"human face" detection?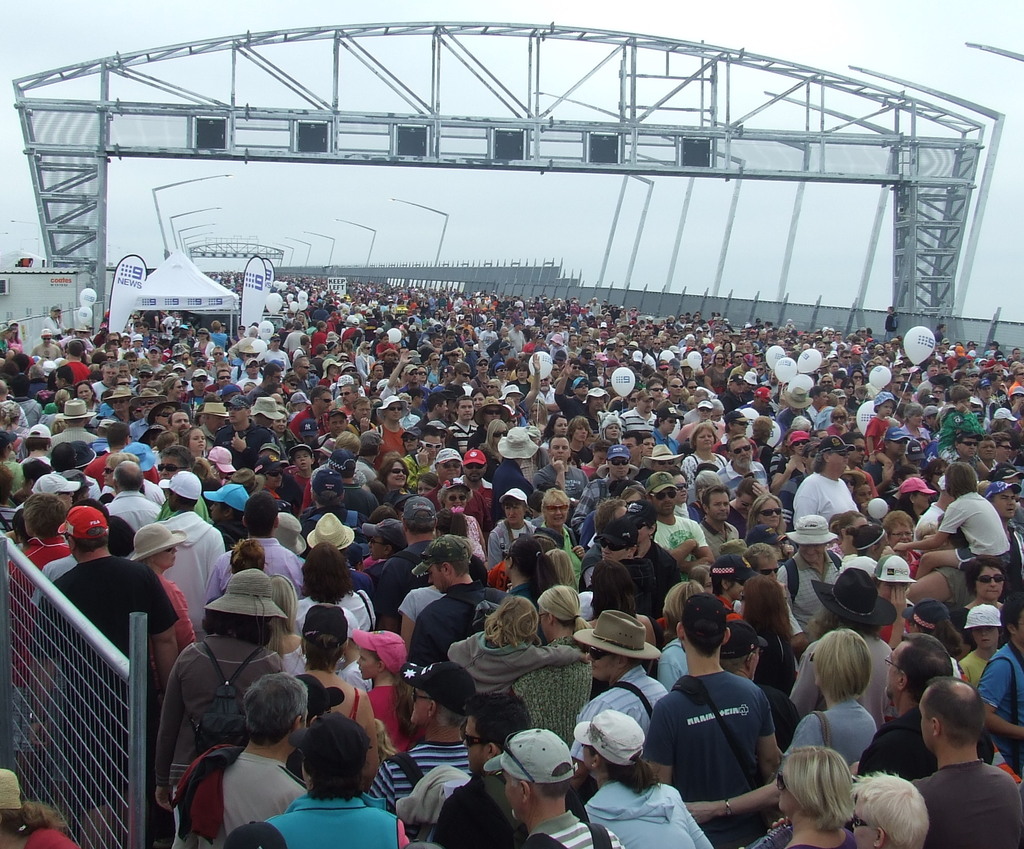
[997, 441, 1009, 460]
